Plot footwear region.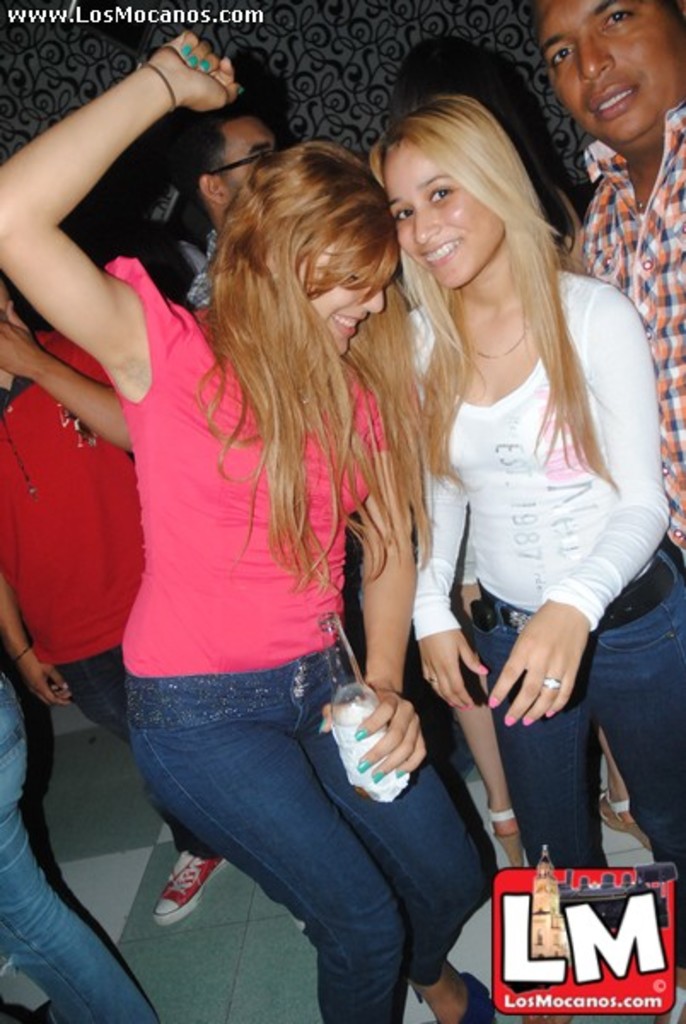
Plotted at x1=418 y1=964 x2=497 y2=1022.
